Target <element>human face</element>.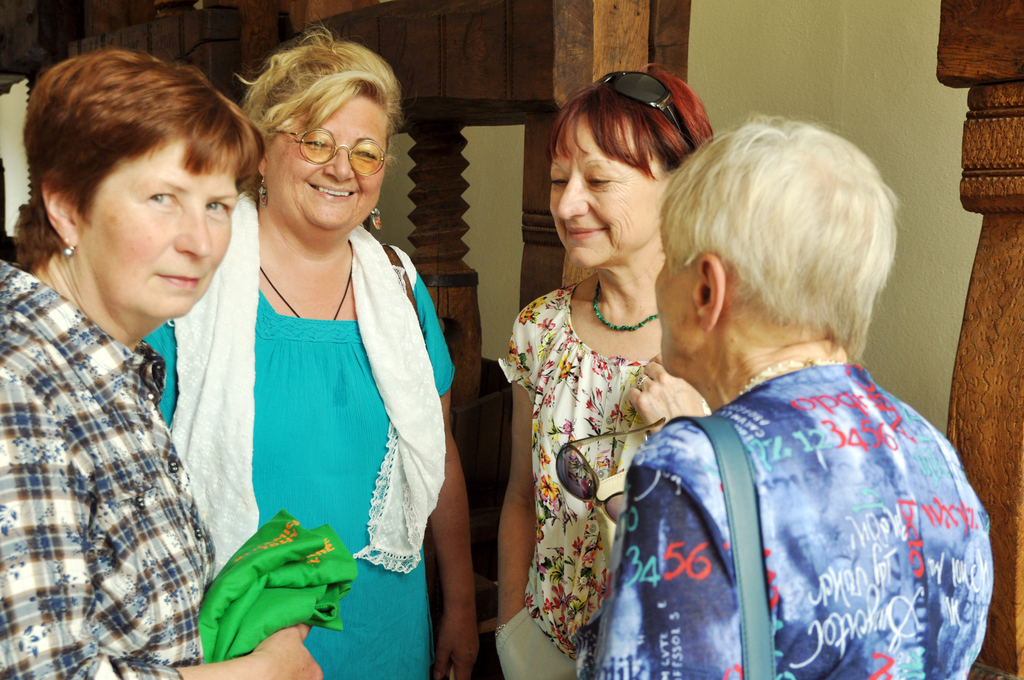
Target region: bbox=(77, 137, 239, 320).
